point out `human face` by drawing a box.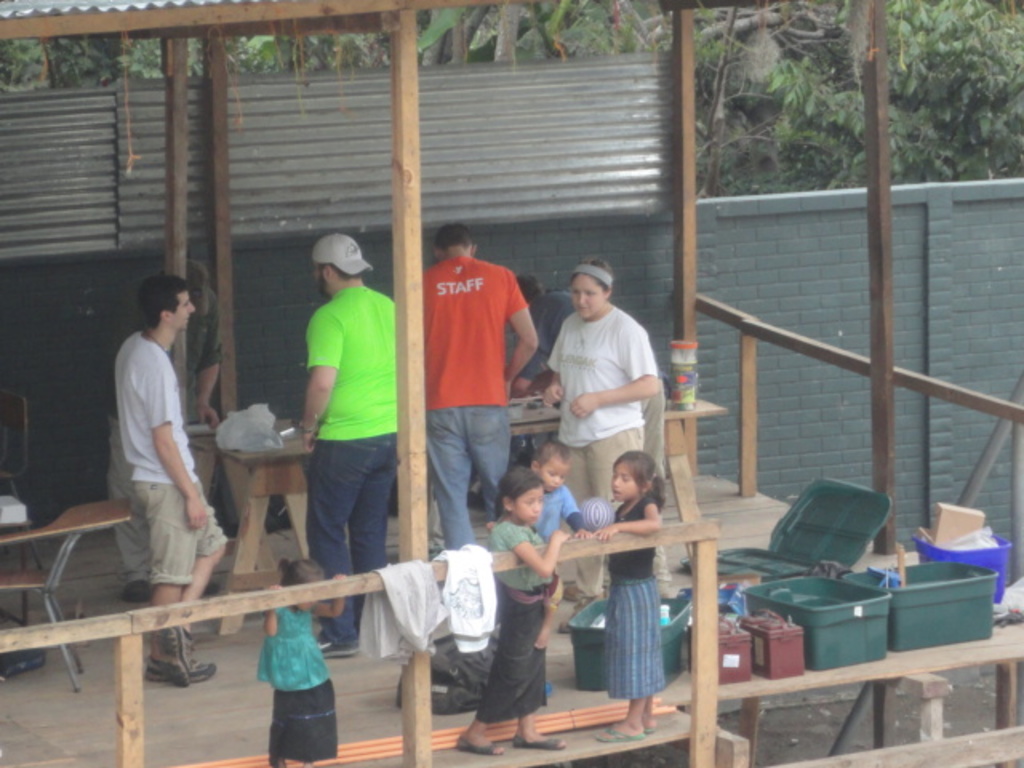
<bbox>550, 461, 565, 488</bbox>.
